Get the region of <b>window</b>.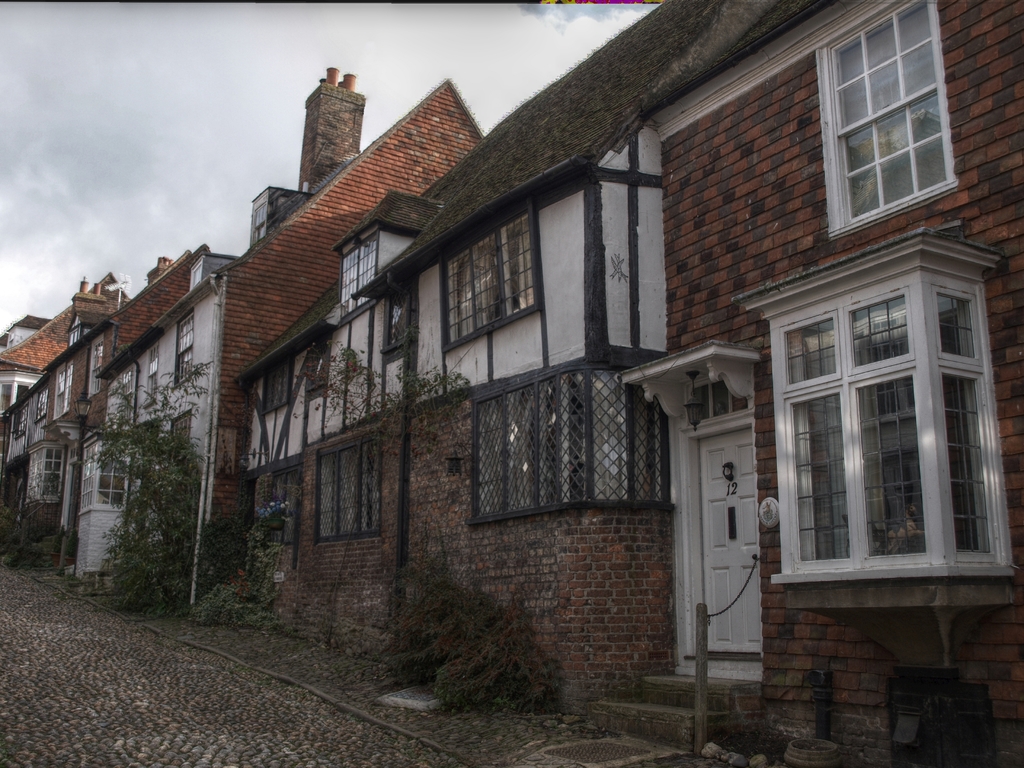
<box>148,340,158,410</box>.
